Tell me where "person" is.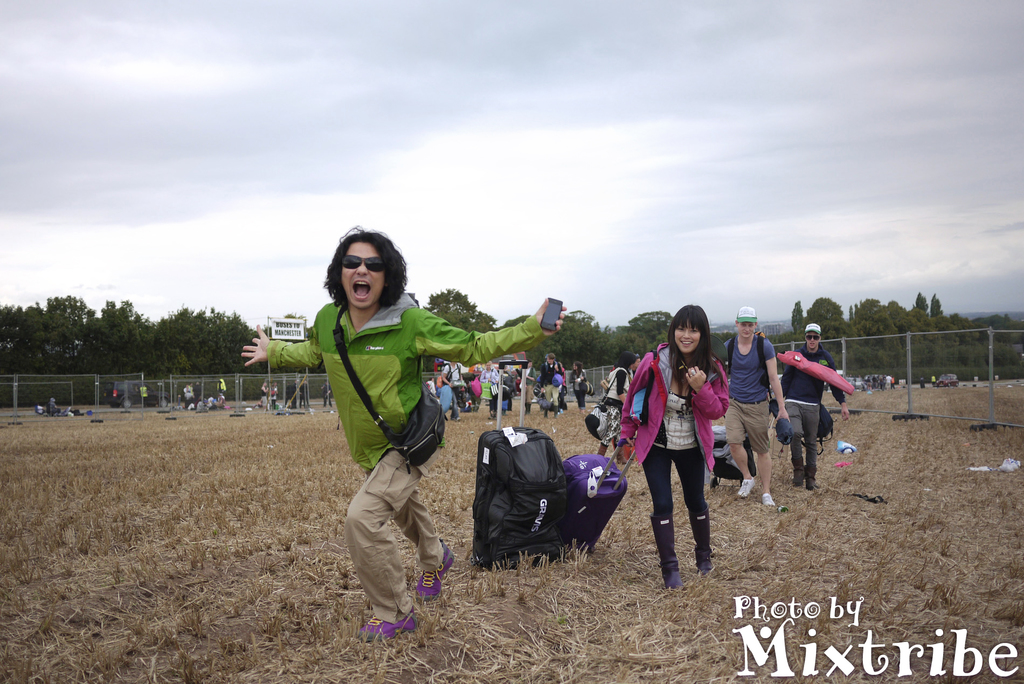
"person" is at 539:350:563:418.
